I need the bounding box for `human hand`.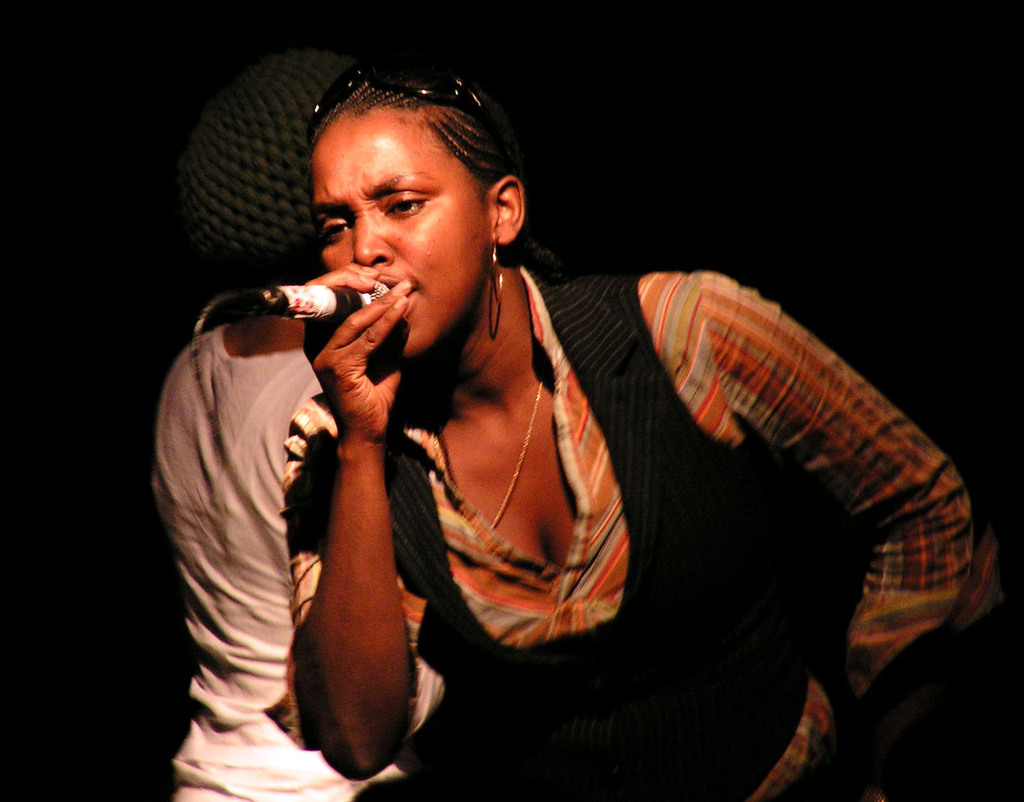
Here it is: bbox=(300, 260, 415, 441).
